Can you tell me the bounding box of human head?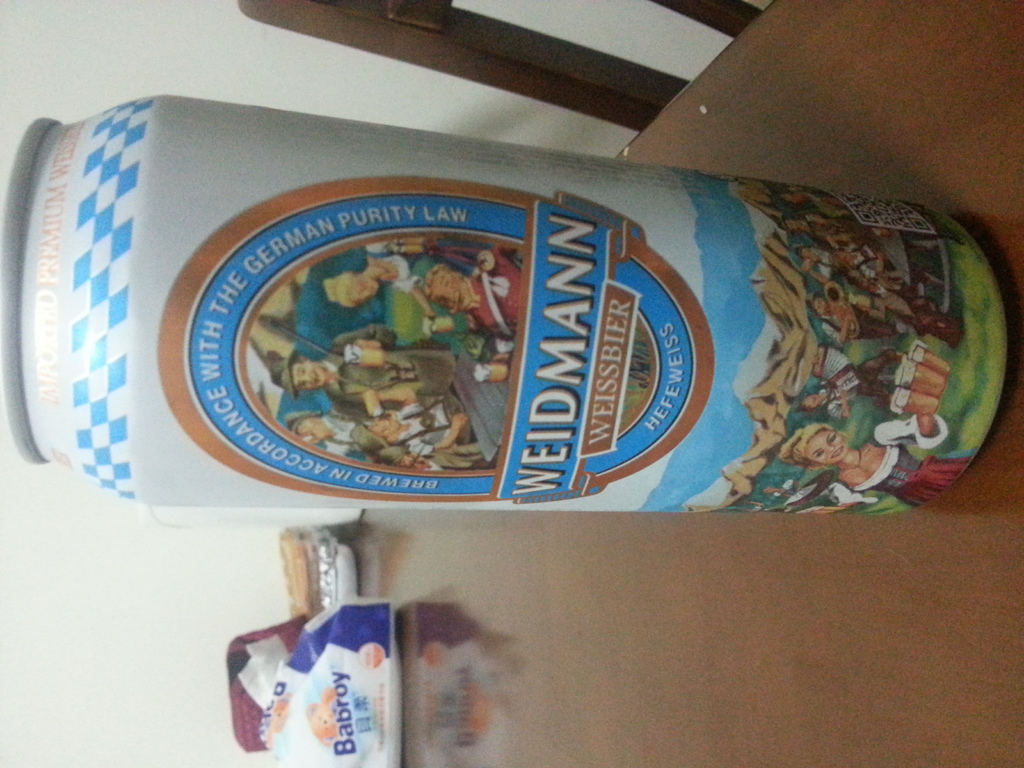
[328, 271, 383, 308].
